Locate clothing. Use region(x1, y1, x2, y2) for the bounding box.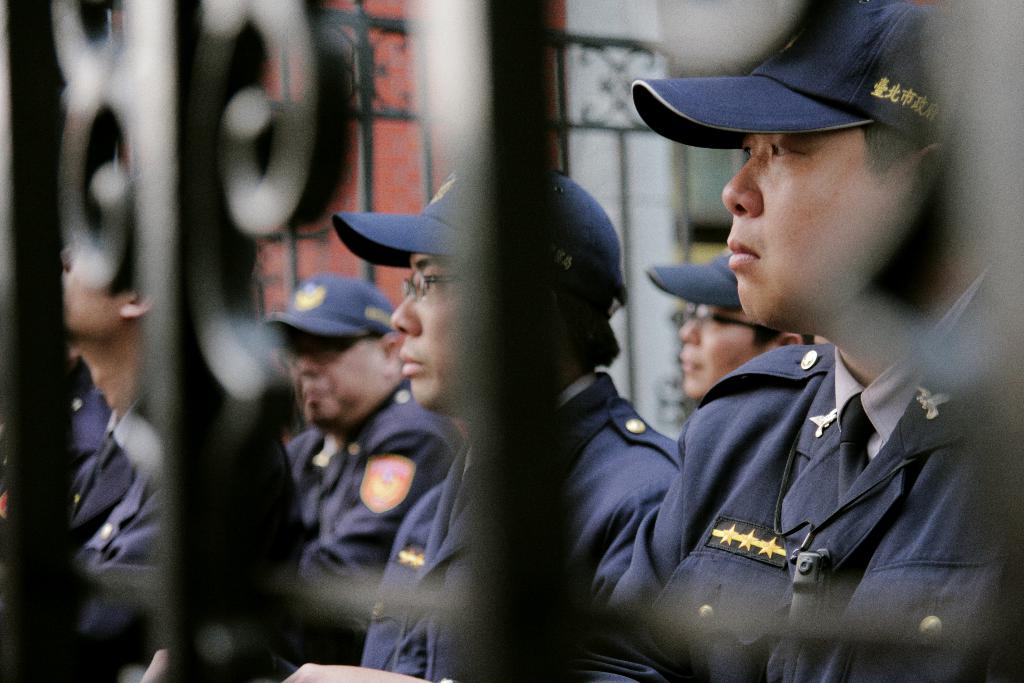
region(69, 384, 300, 682).
